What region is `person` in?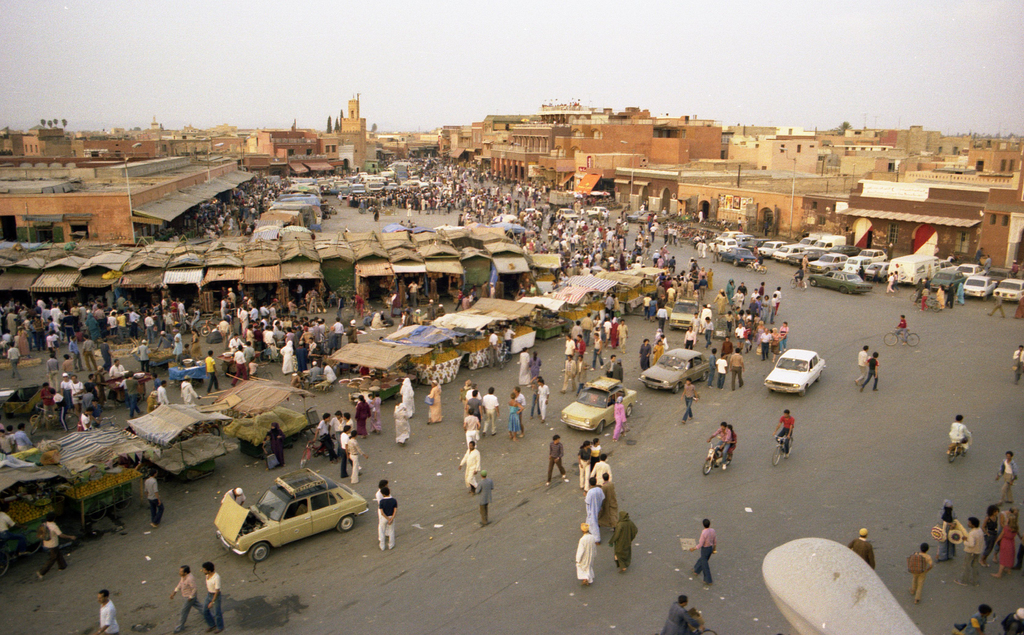
[956, 604, 998, 634].
